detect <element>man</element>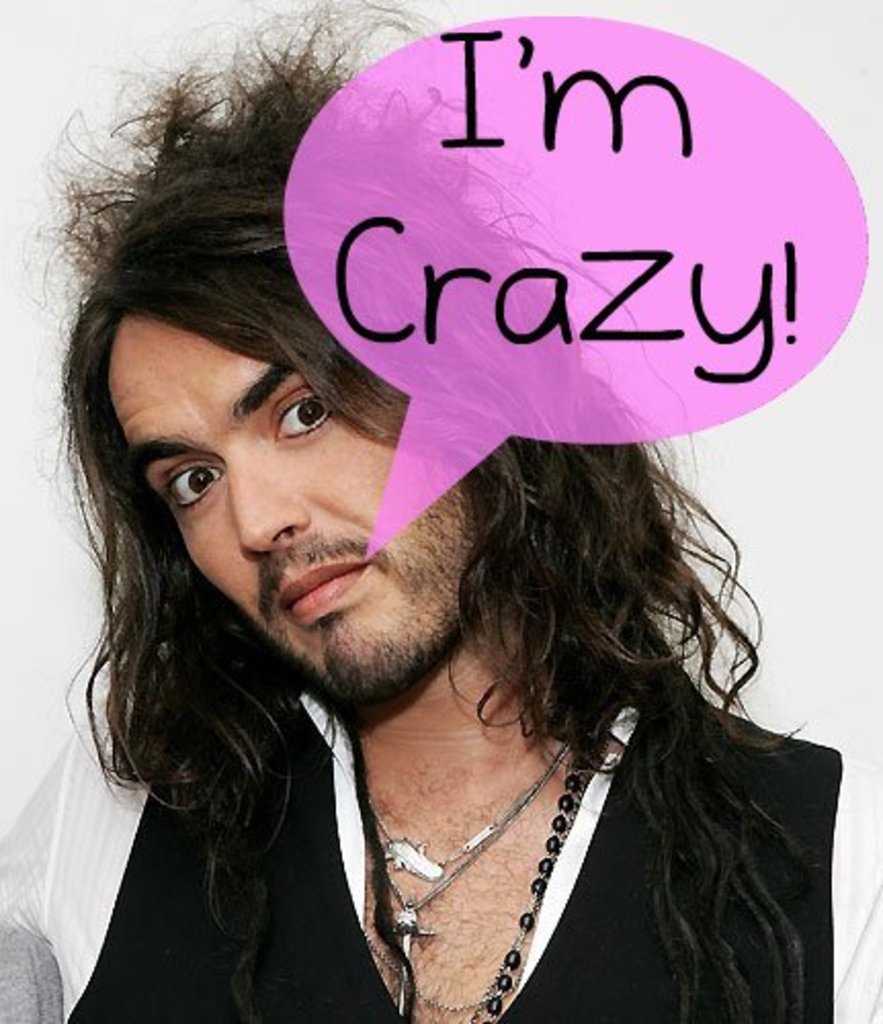
0, 0, 854, 1022
